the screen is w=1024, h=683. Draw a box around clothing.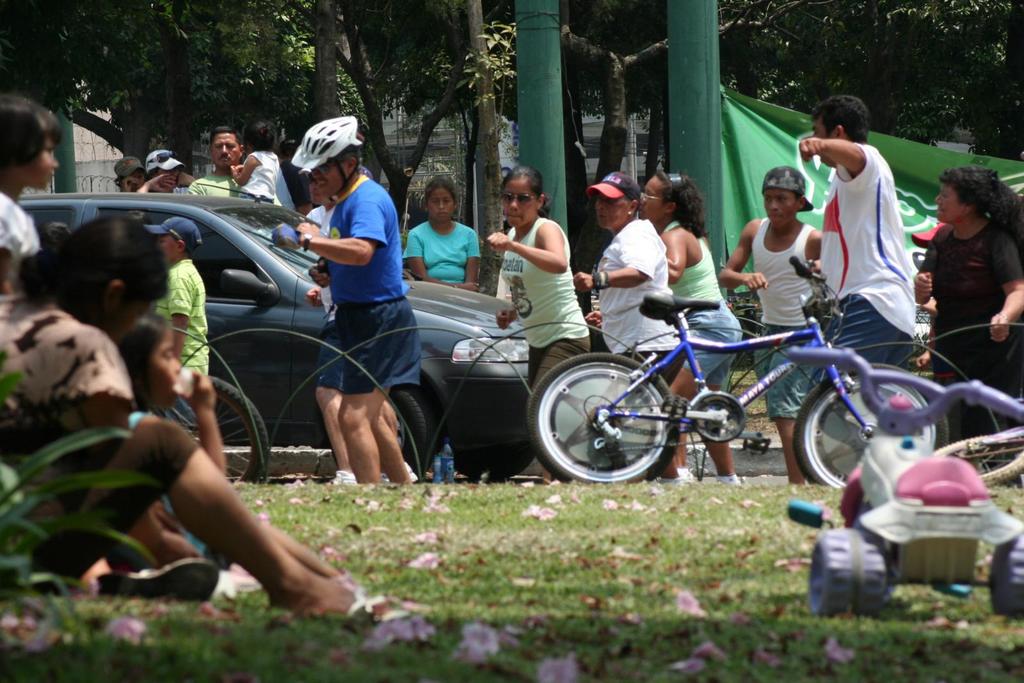
x1=171, y1=187, x2=192, y2=194.
